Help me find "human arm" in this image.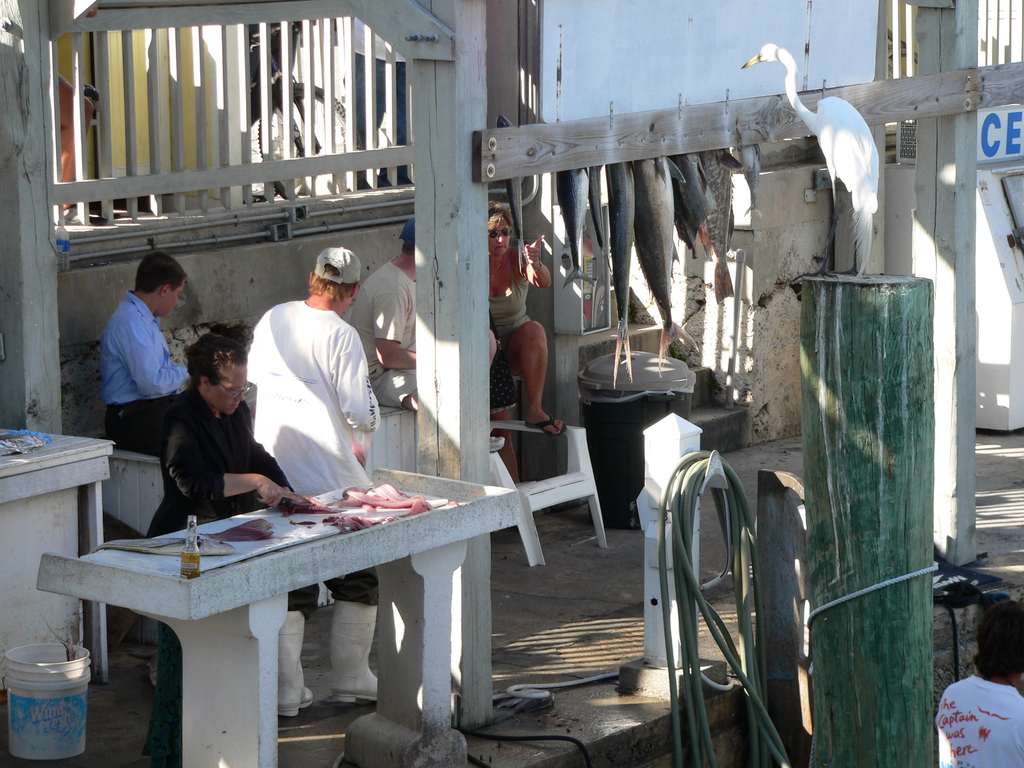
Found it: 524:228:554:291.
